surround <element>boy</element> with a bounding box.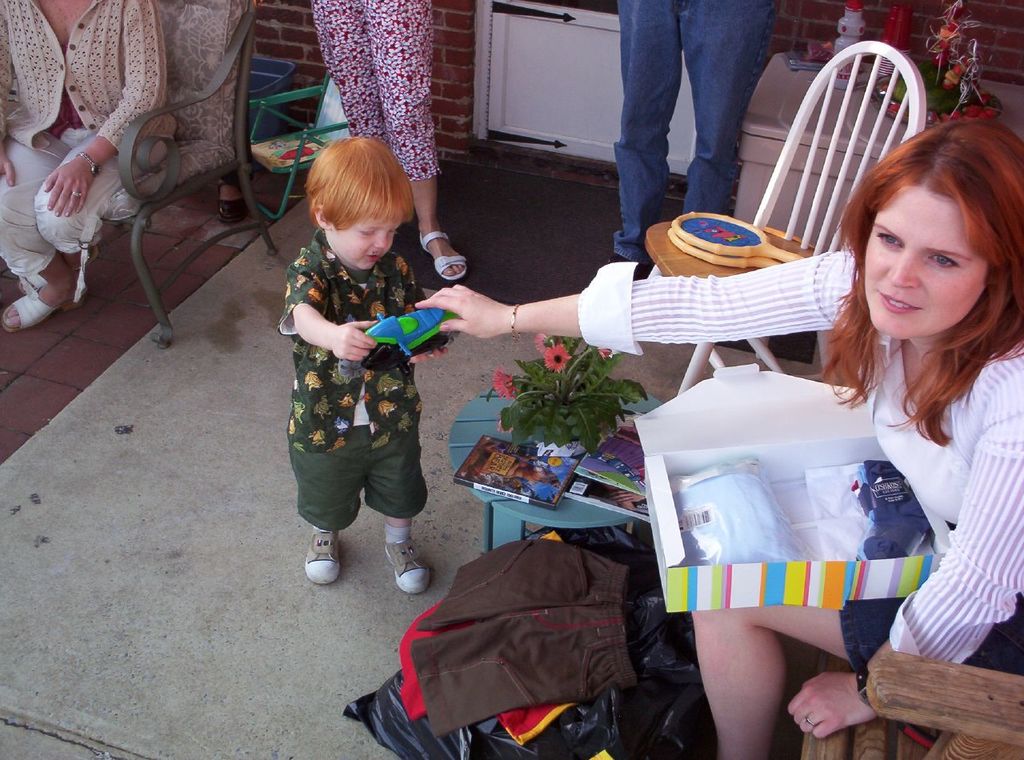
[264,140,466,600].
